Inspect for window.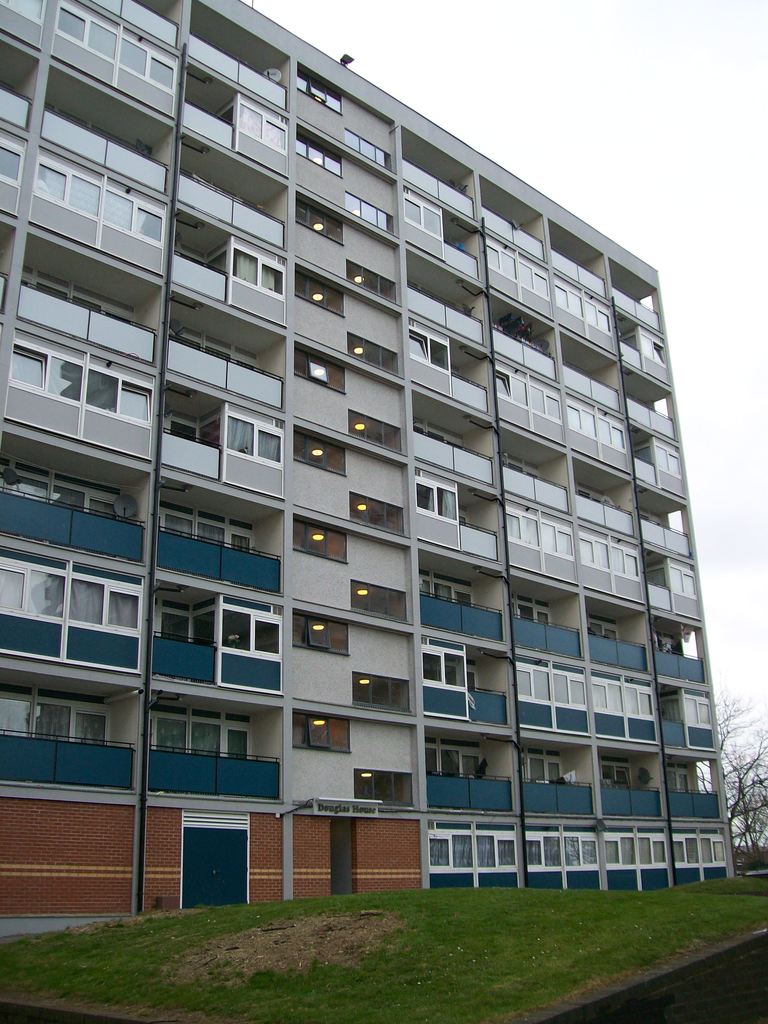
Inspection: BBox(52, 1, 173, 86).
